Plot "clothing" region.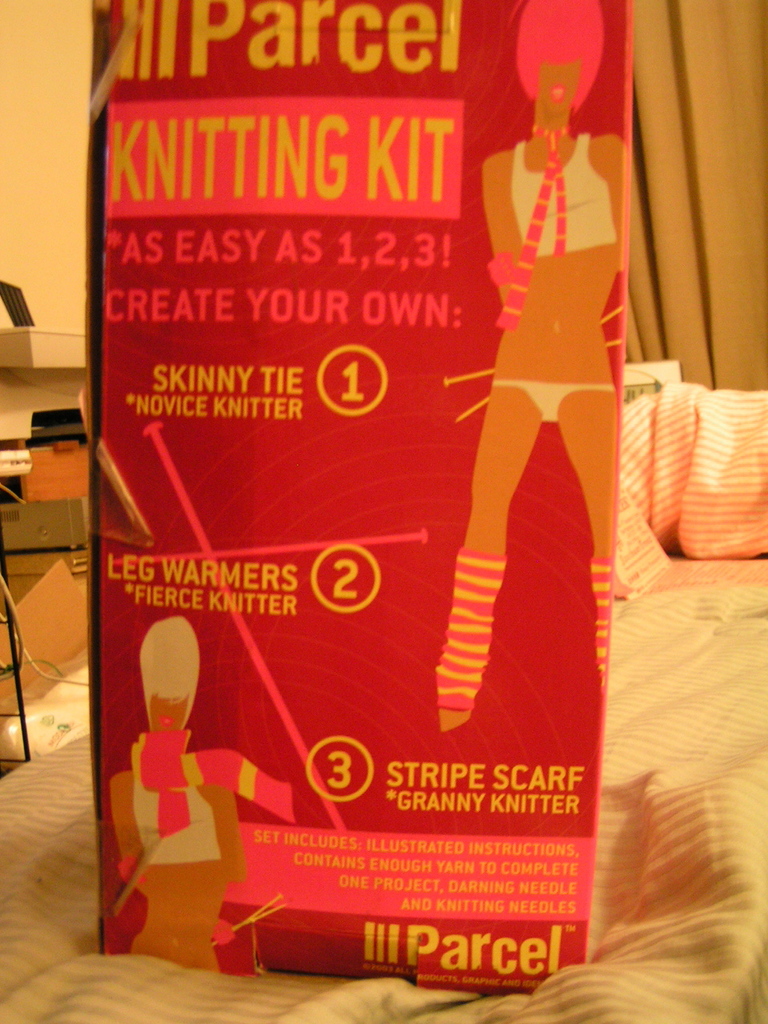
Plotted at bbox=[511, 131, 619, 419].
